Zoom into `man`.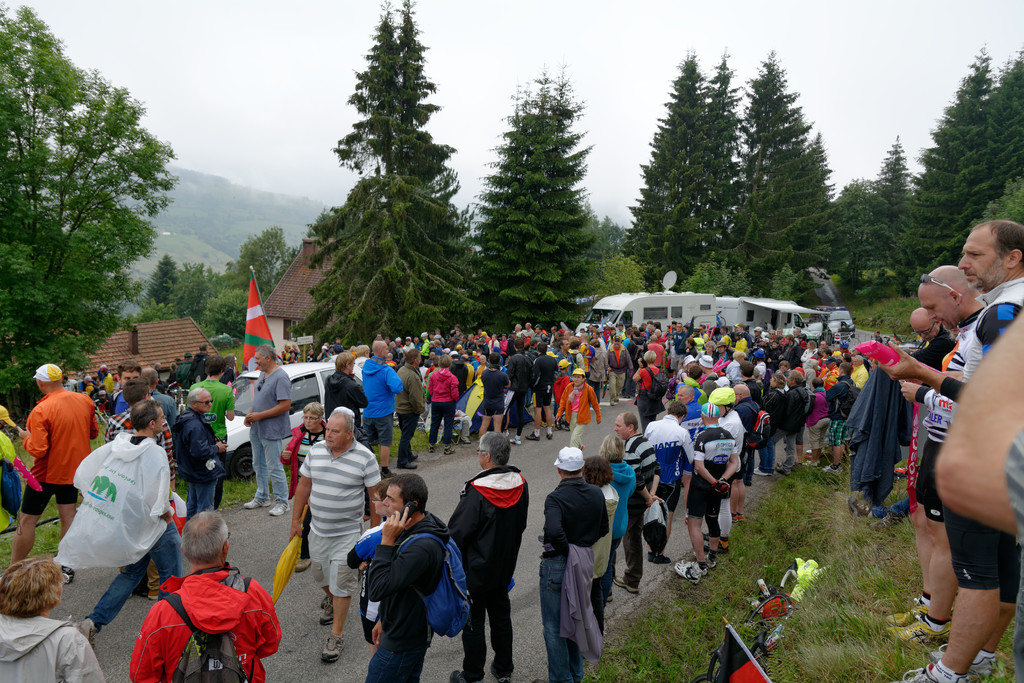
Zoom target: BBox(315, 341, 333, 361).
